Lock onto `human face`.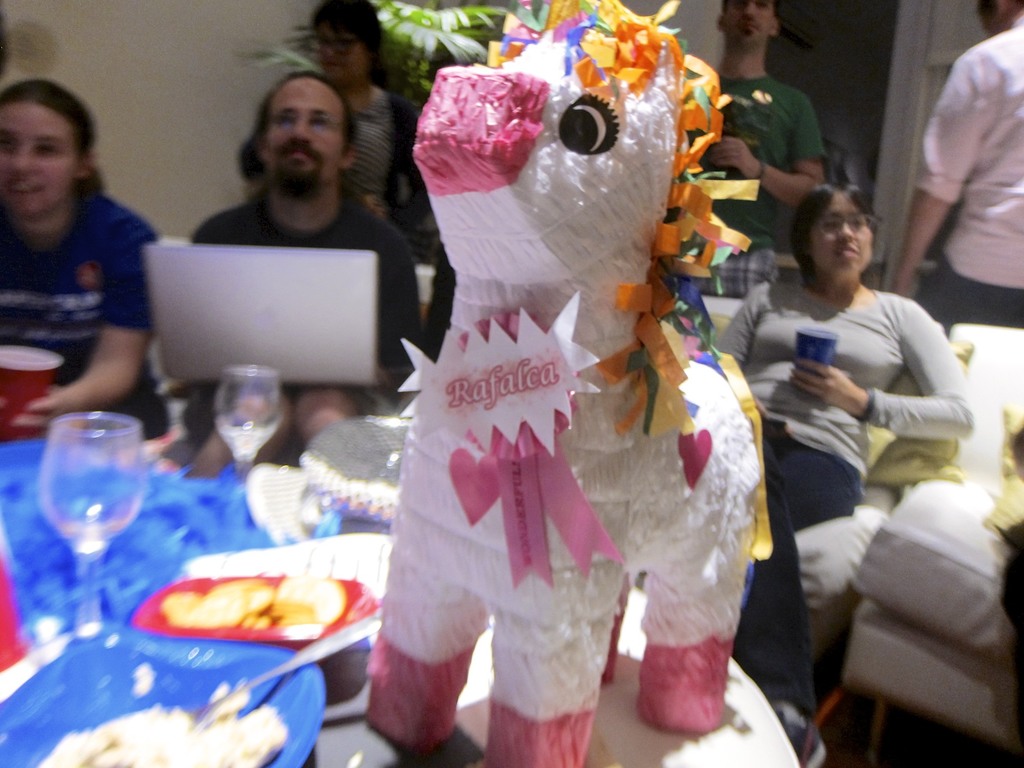
Locked: 0 103 77 218.
